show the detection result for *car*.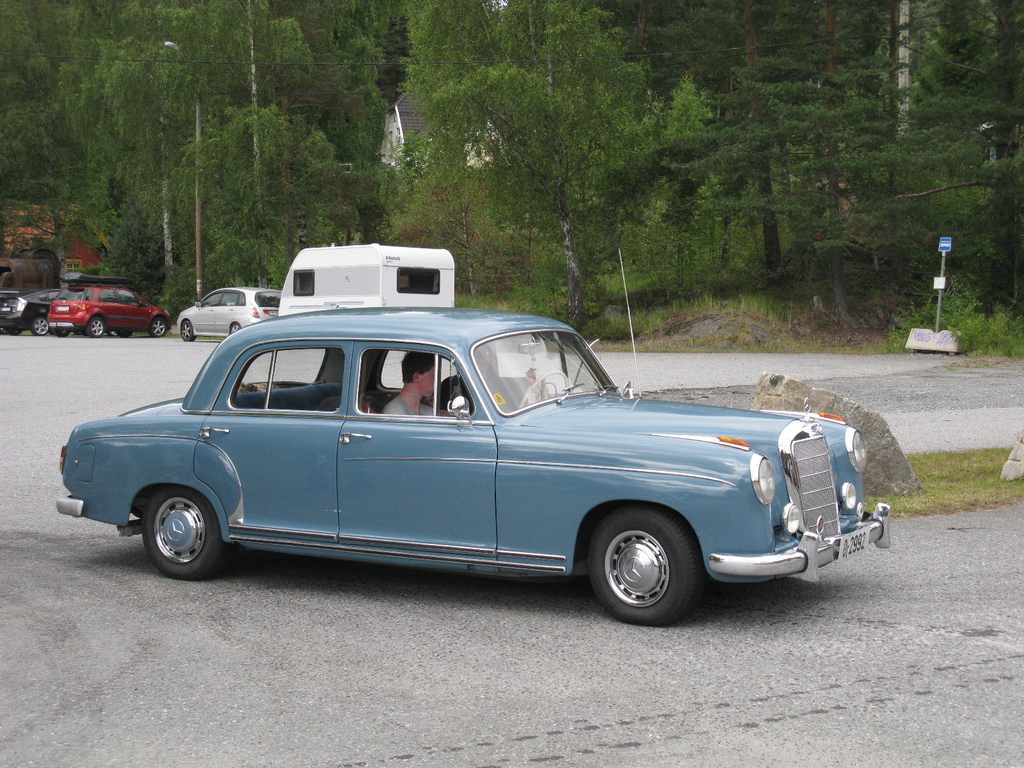
[x1=44, y1=283, x2=172, y2=336].
